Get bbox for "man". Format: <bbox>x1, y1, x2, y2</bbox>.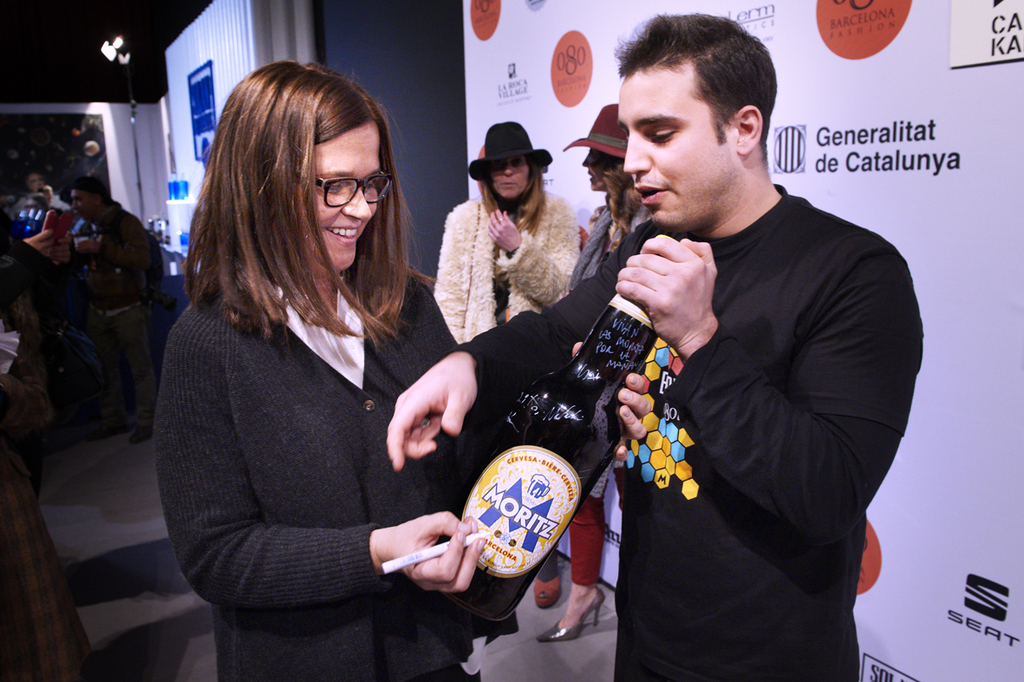
<bbox>404, 49, 897, 668</bbox>.
